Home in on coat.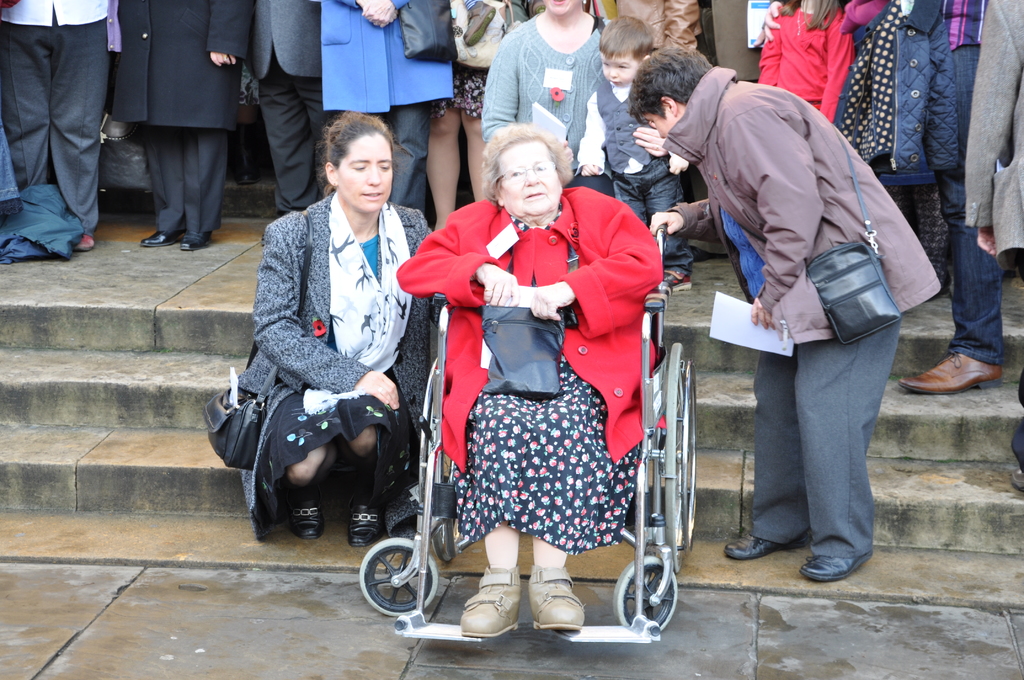
Homed in at (955,0,1023,255).
